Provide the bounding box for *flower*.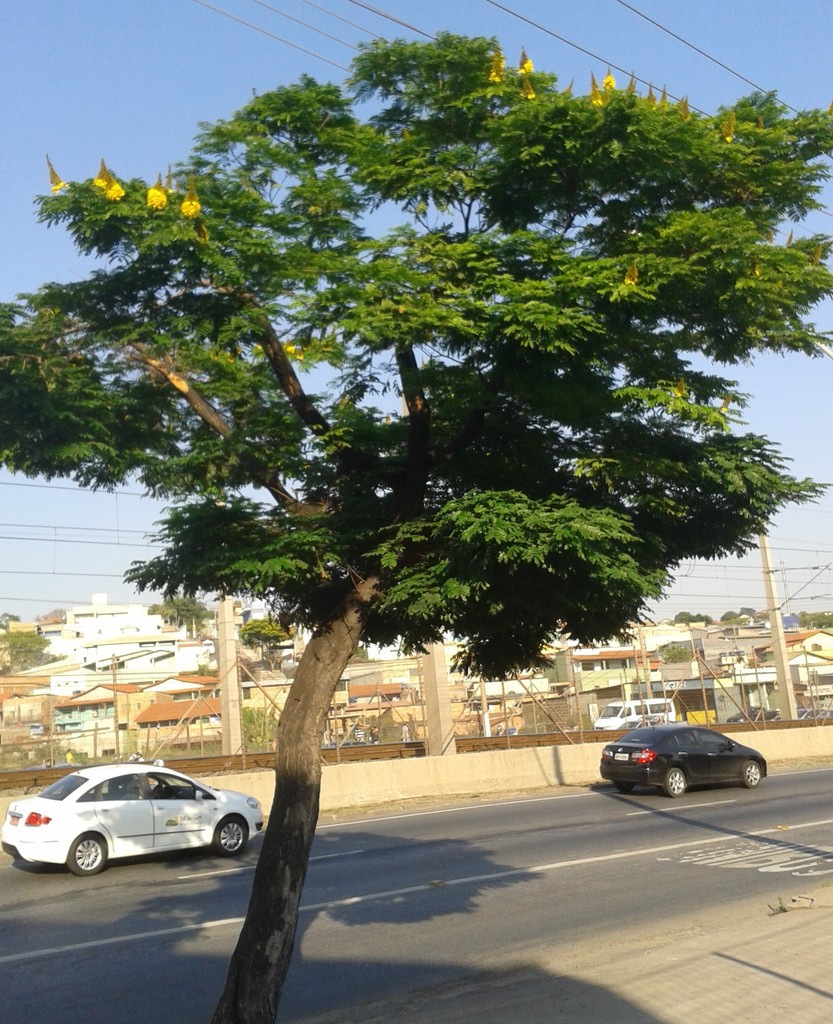
bbox=(489, 56, 505, 82).
